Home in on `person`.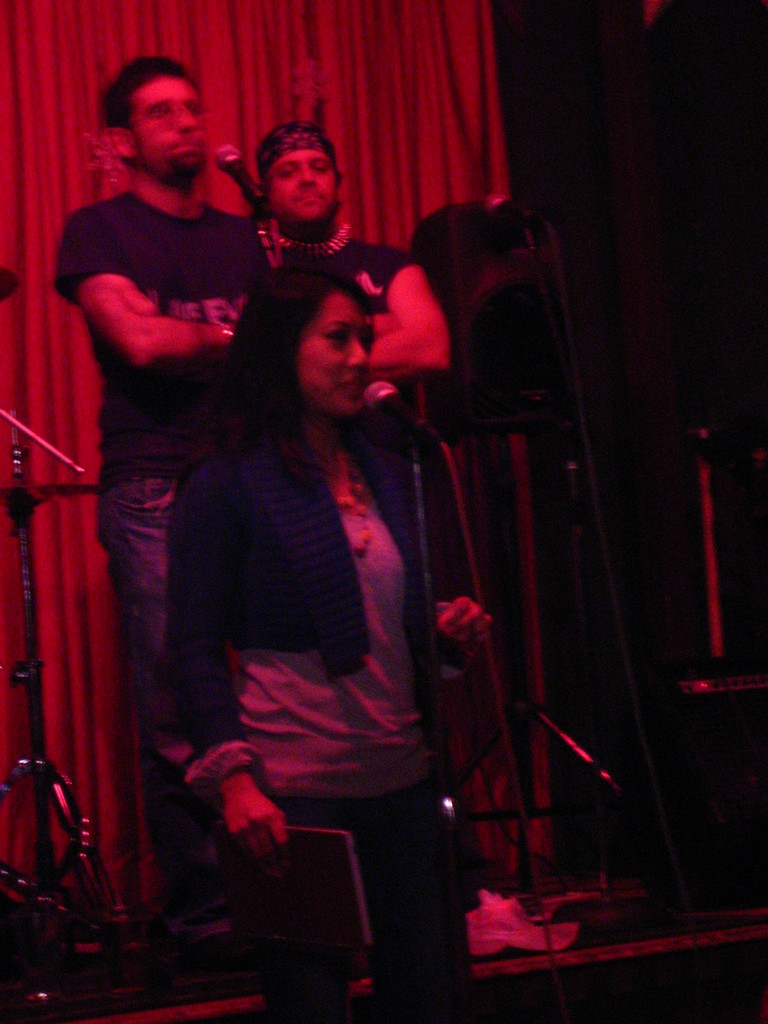
Homed in at Rect(58, 20, 252, 813).
